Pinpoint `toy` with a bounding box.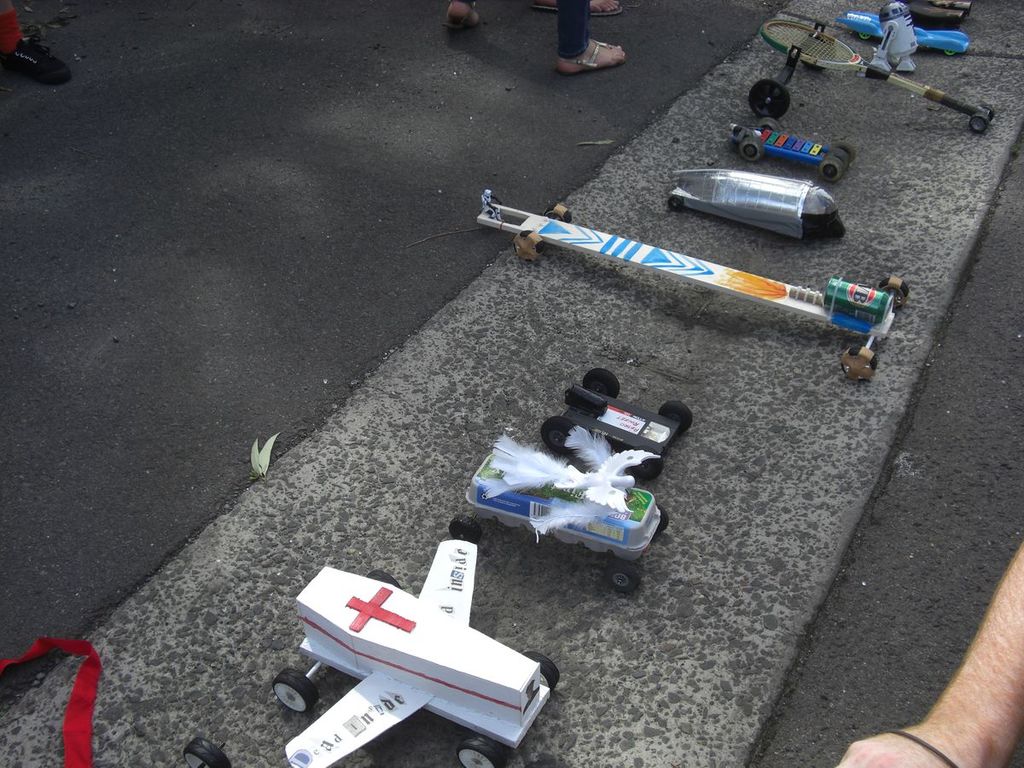
bbox(871, 0, 916, 72).
